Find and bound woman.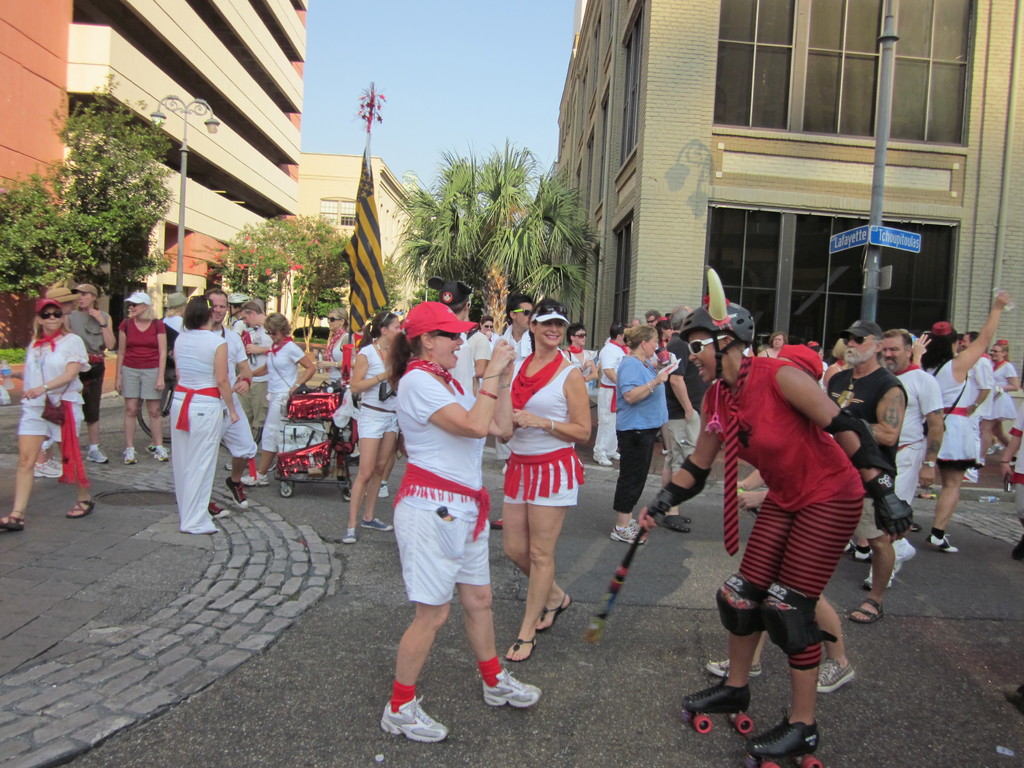
Bound: <bbox>166, 294, 243, 538</bbox>.
